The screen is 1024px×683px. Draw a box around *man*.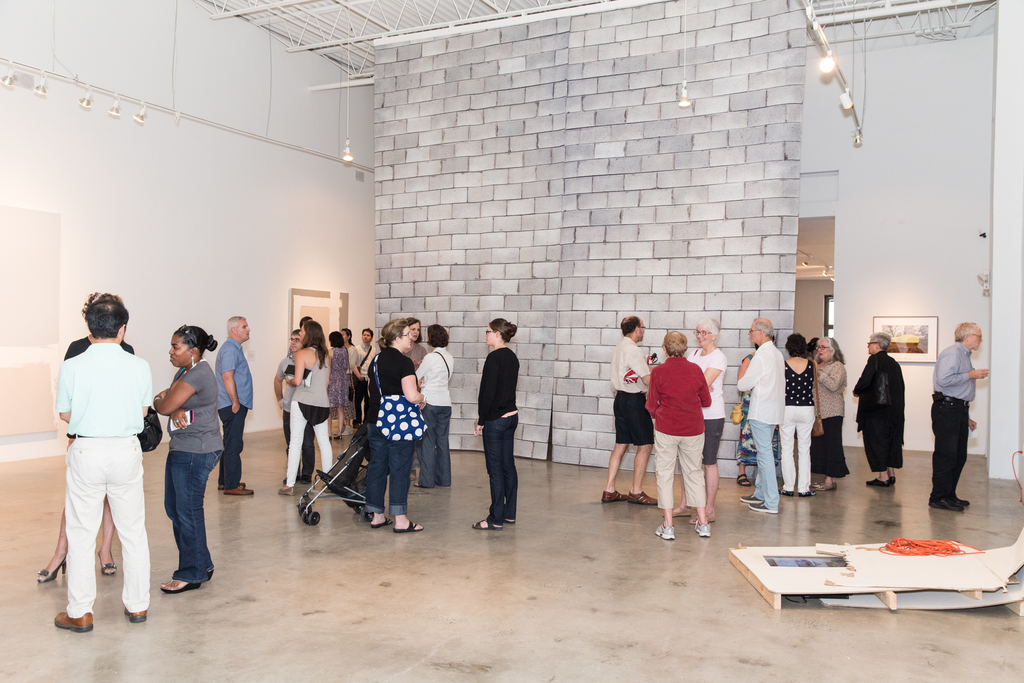
<bbox>600, 315, 659, 509</bbox>.
